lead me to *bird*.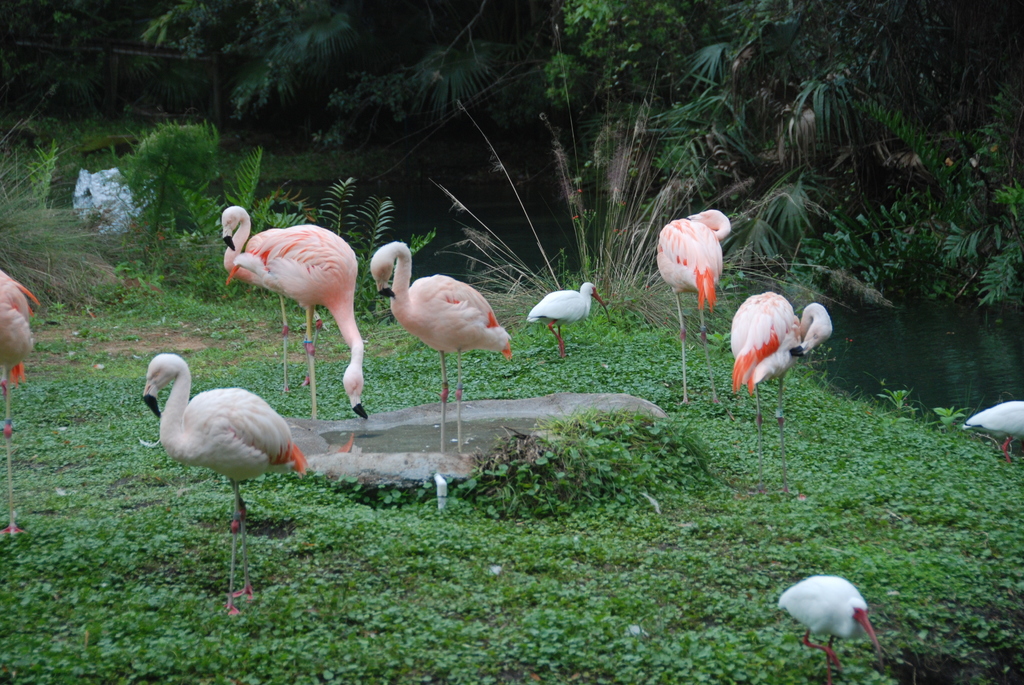
Lead to <box>657,209,732,401</box>.
